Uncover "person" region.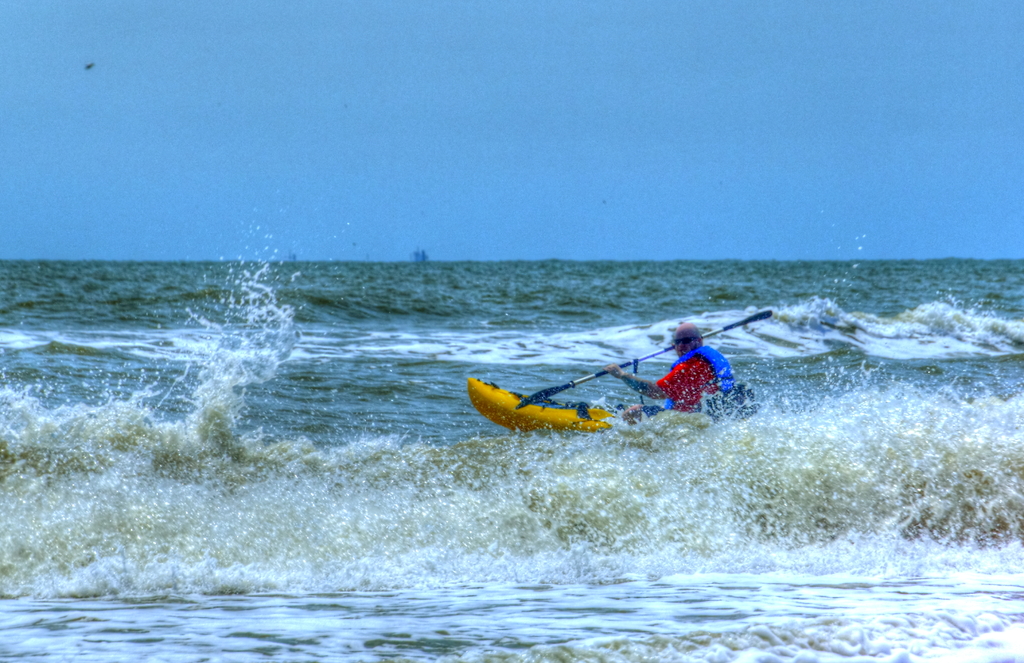
Uncovered: box(604, 323, 730, 425).
